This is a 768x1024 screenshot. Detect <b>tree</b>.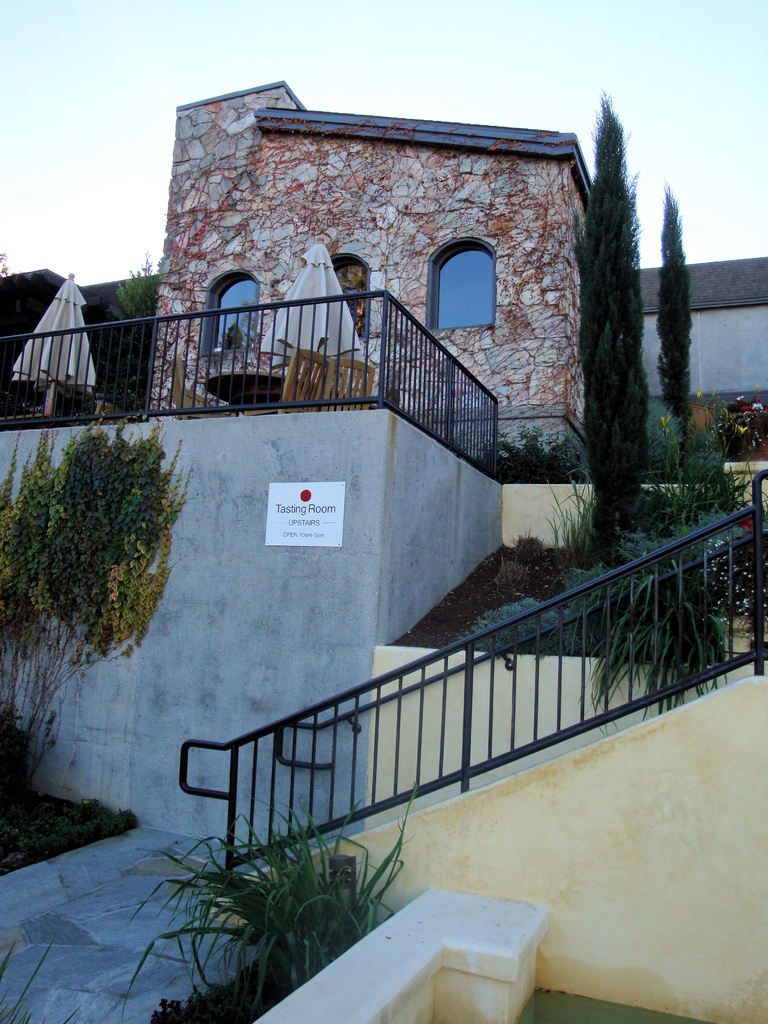
locate(659, 175, 687, 469).
